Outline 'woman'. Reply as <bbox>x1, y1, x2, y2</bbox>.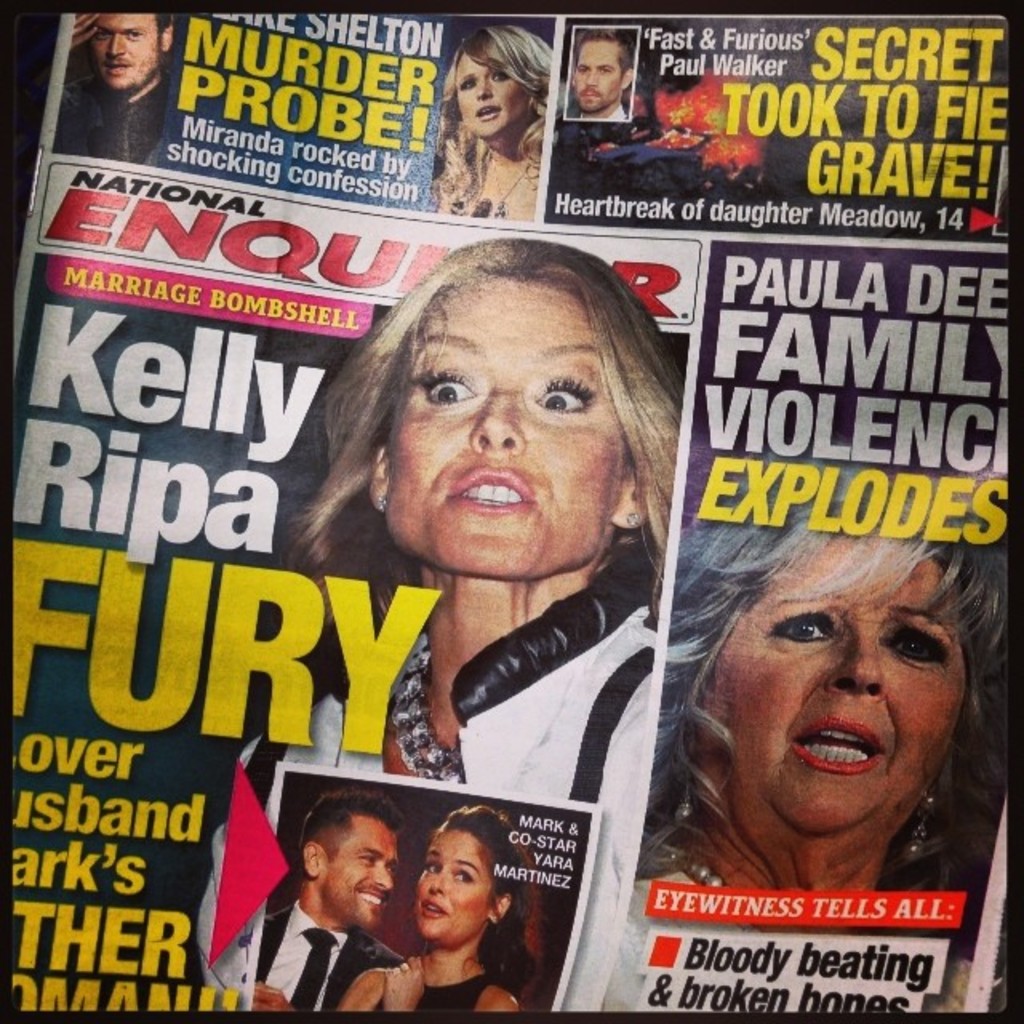
<bbox>438, 22, 566, 226</bbox>.
